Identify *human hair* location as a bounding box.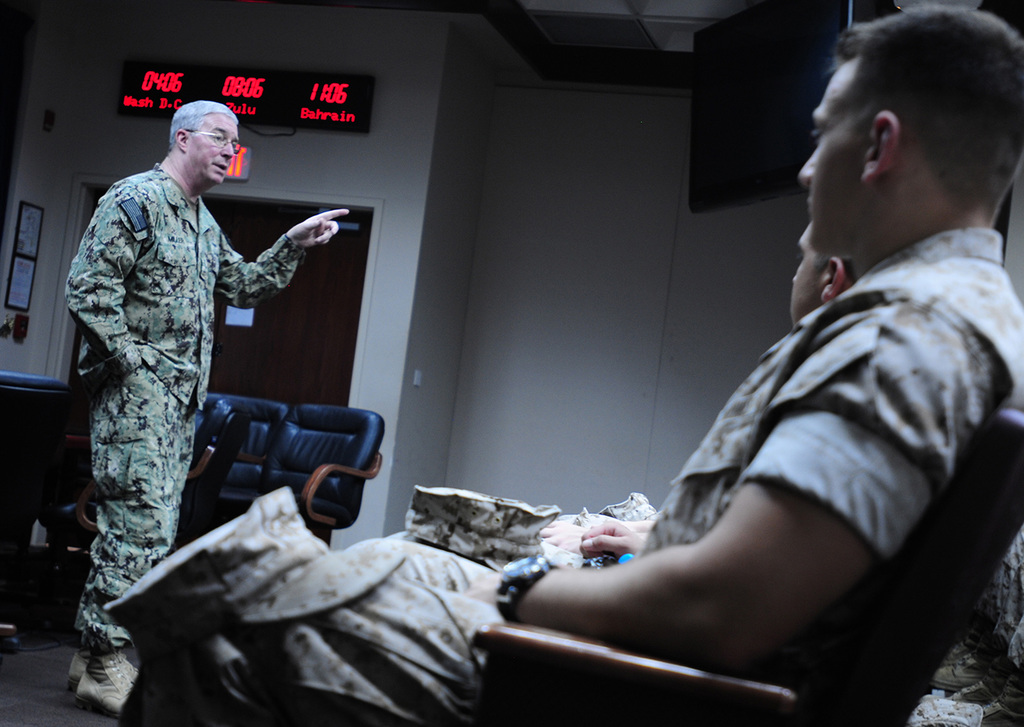
x1=168 y1=101 x2=242 y2=154.
